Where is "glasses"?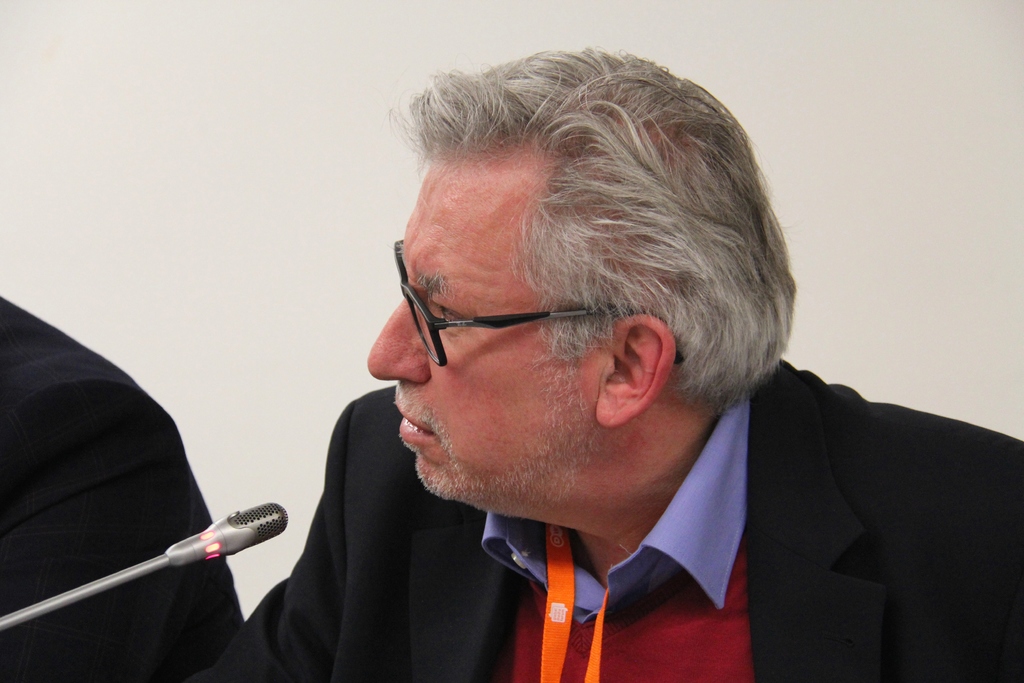
Rect(363, 255, 652, 368).
